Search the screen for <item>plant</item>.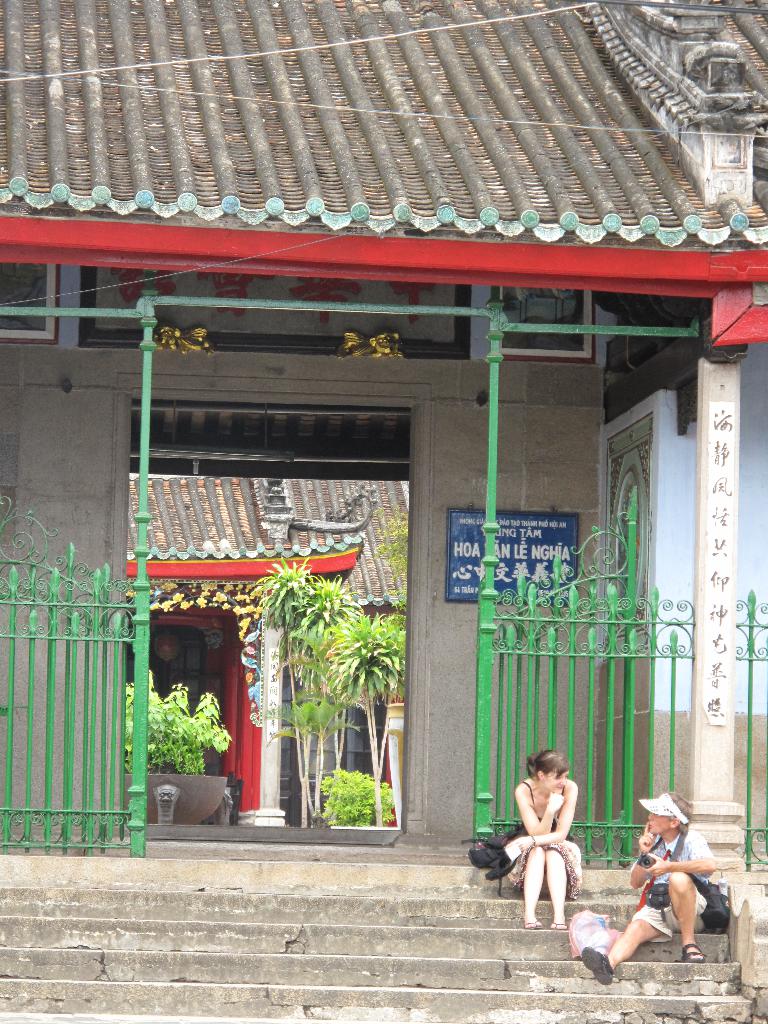
Found at BBox(289, 568, 356, 817).
